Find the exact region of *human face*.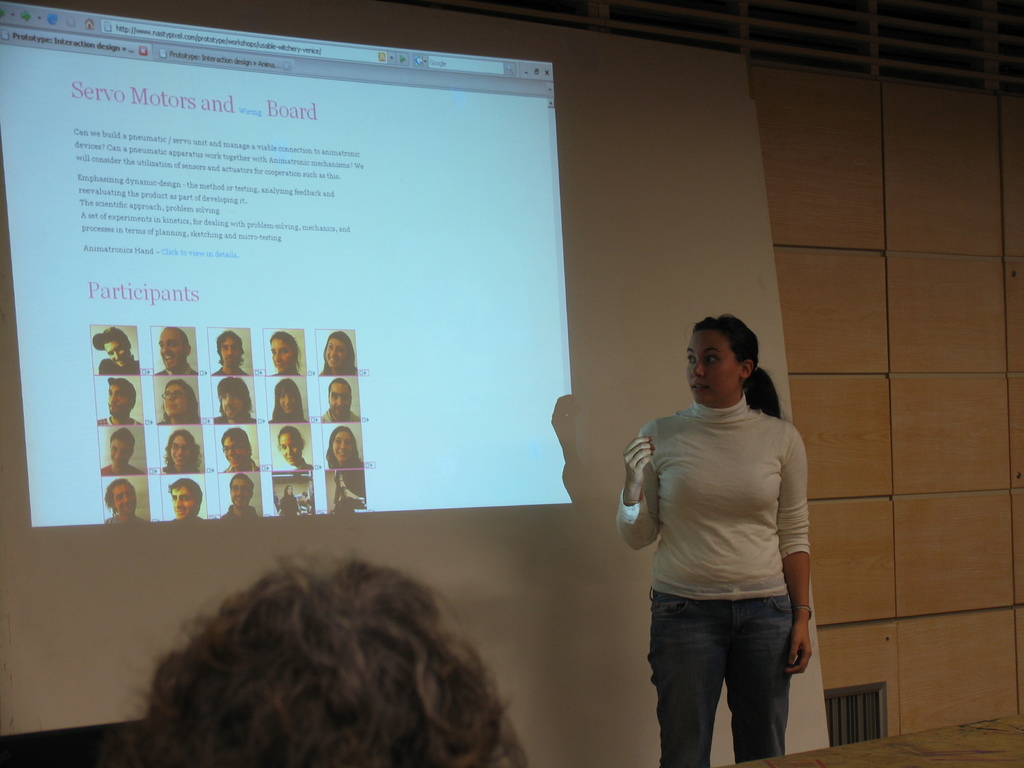
Exact region: x1=172, y1=480, x2=195, y2=513.
